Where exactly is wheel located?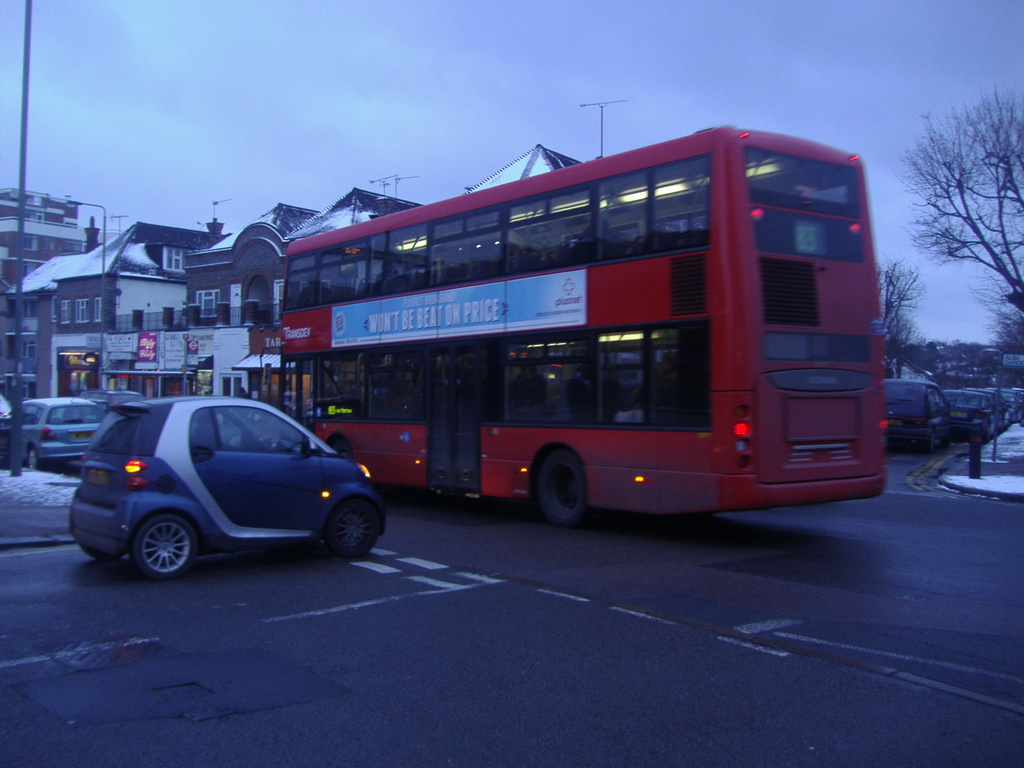
Its bounding box is l=129, t=515, r=198, b=575.
